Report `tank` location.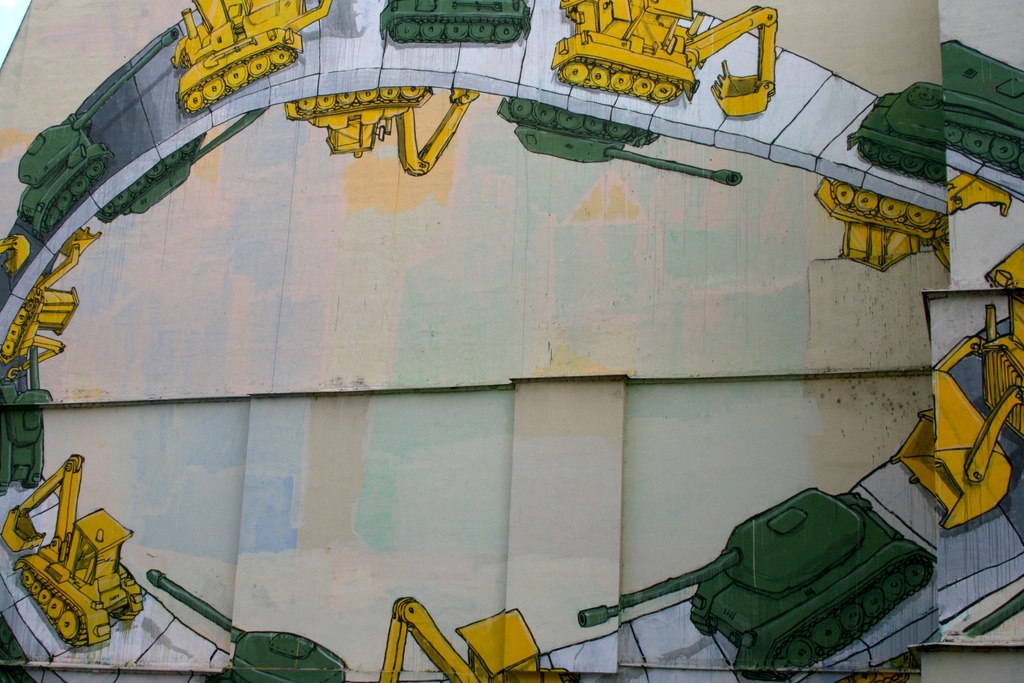
Report: <region>956, 588, 1023, 638</region>.
